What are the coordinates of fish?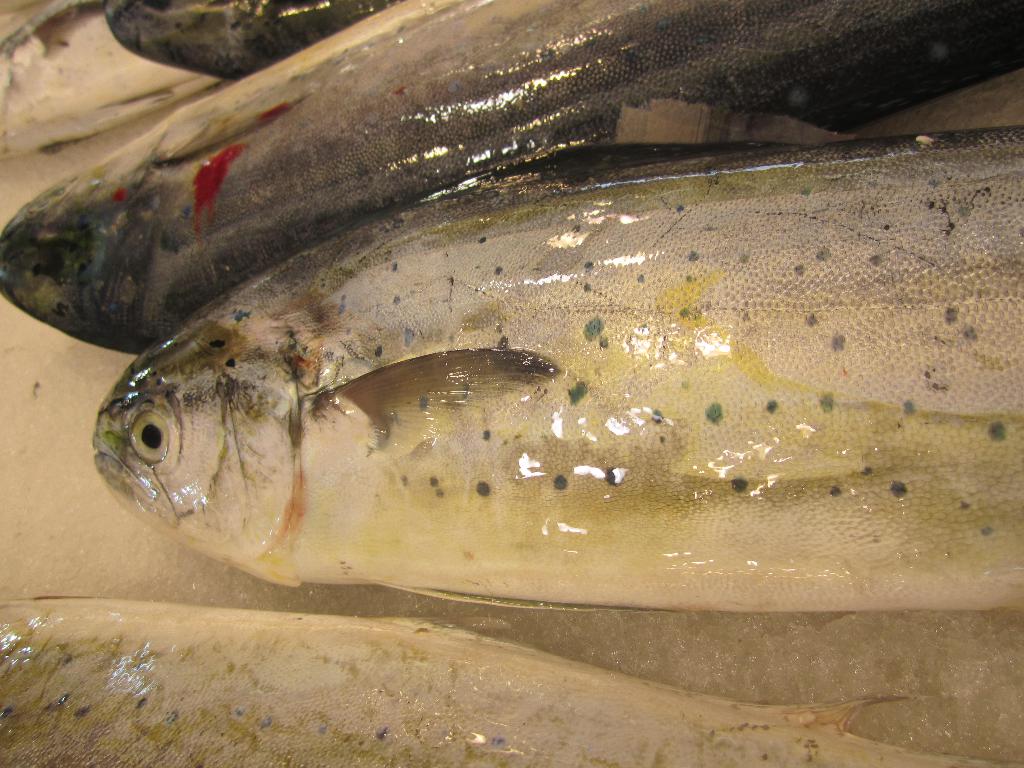
x1=102 y1=3 x2=387 y2=83.
